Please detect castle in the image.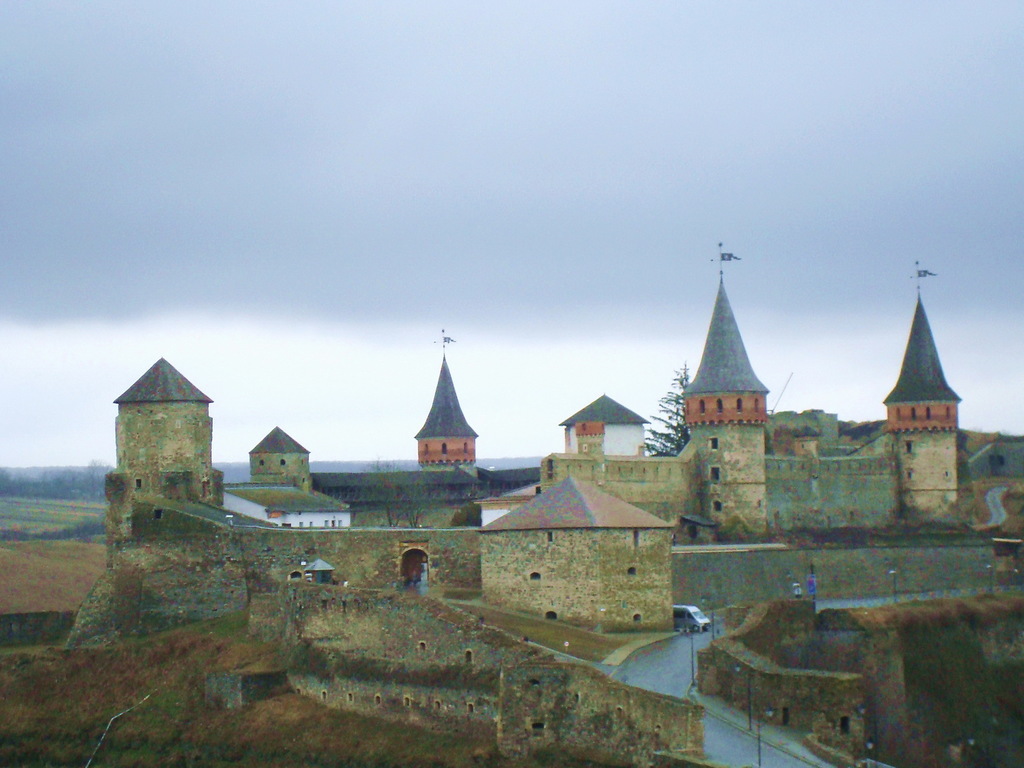
[106, 233, 1023, 767].
